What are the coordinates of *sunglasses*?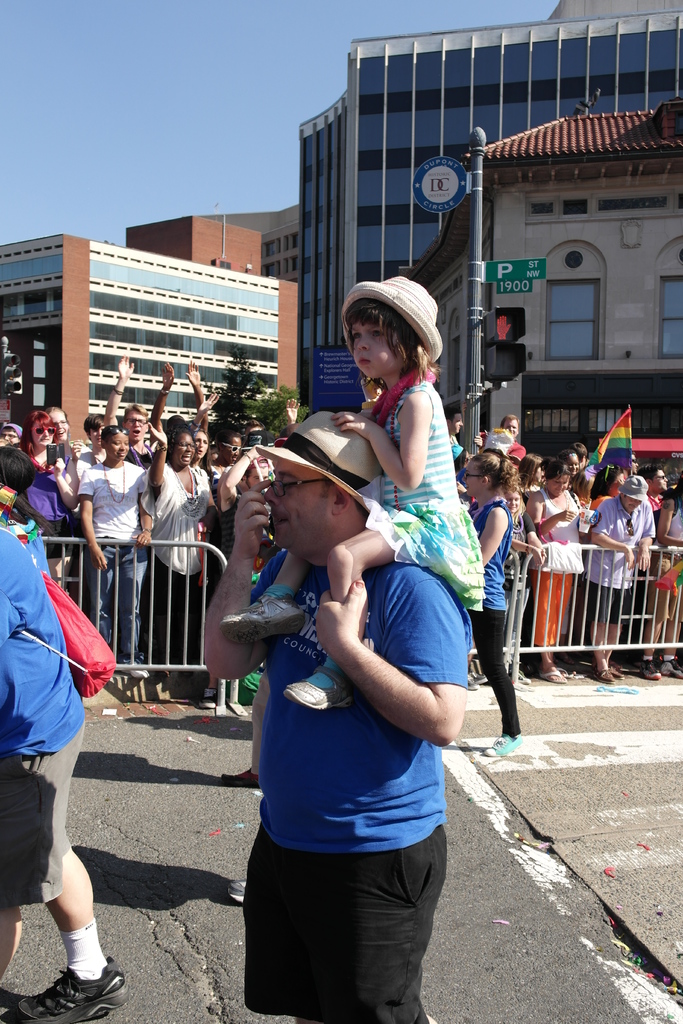
<bbox>108, 427, 128, 434</bbox>.
